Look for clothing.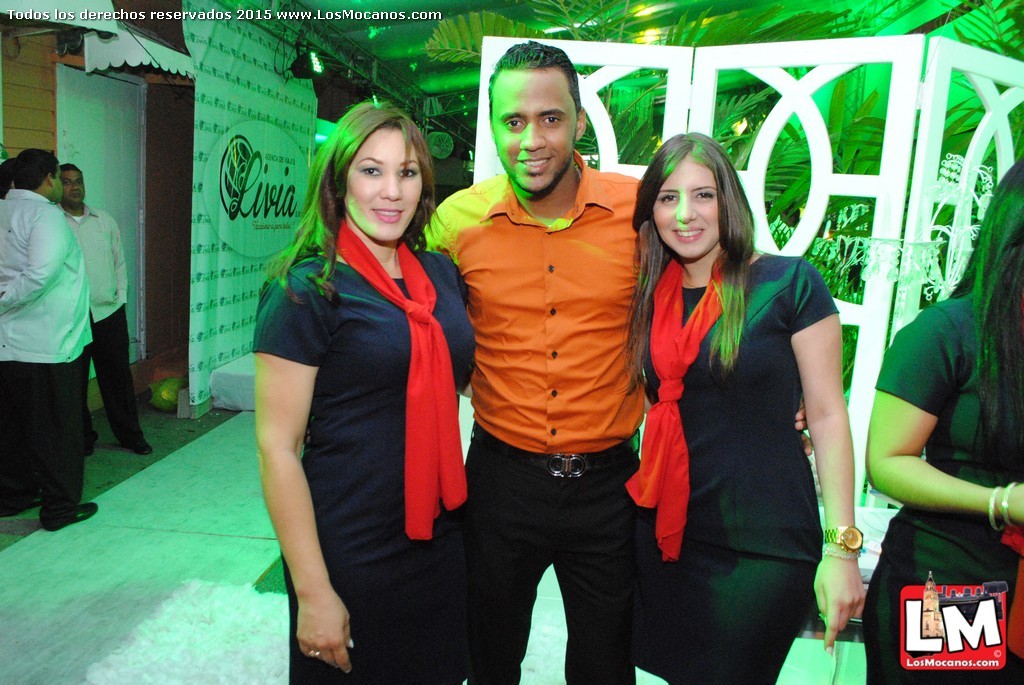
Found: 870:293:1023:683.
